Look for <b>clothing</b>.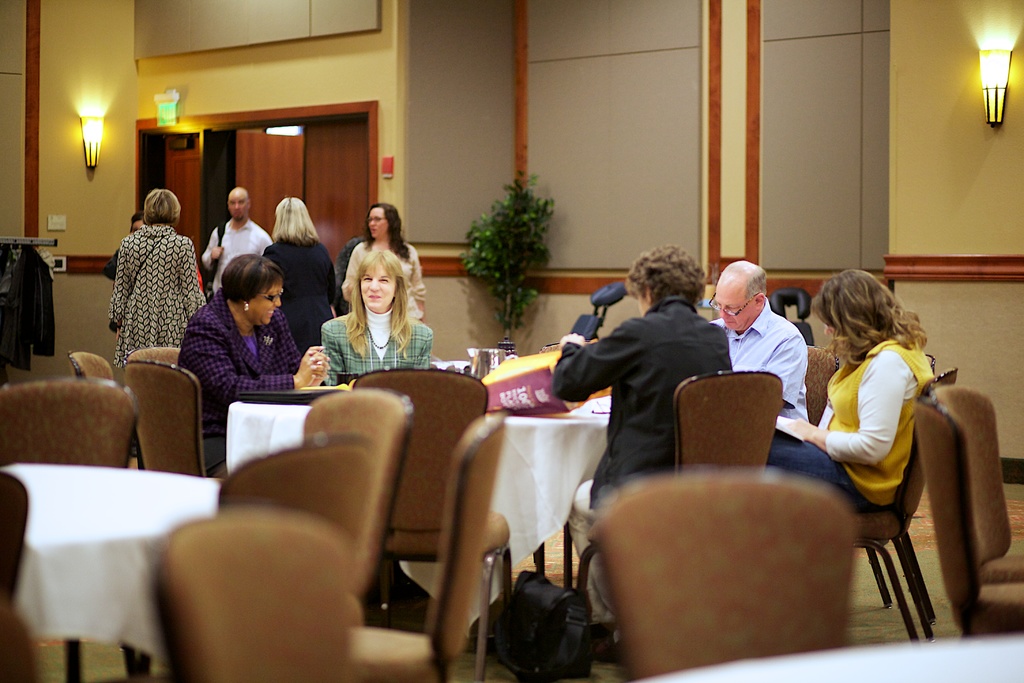
Found: 202/218/273/294.
